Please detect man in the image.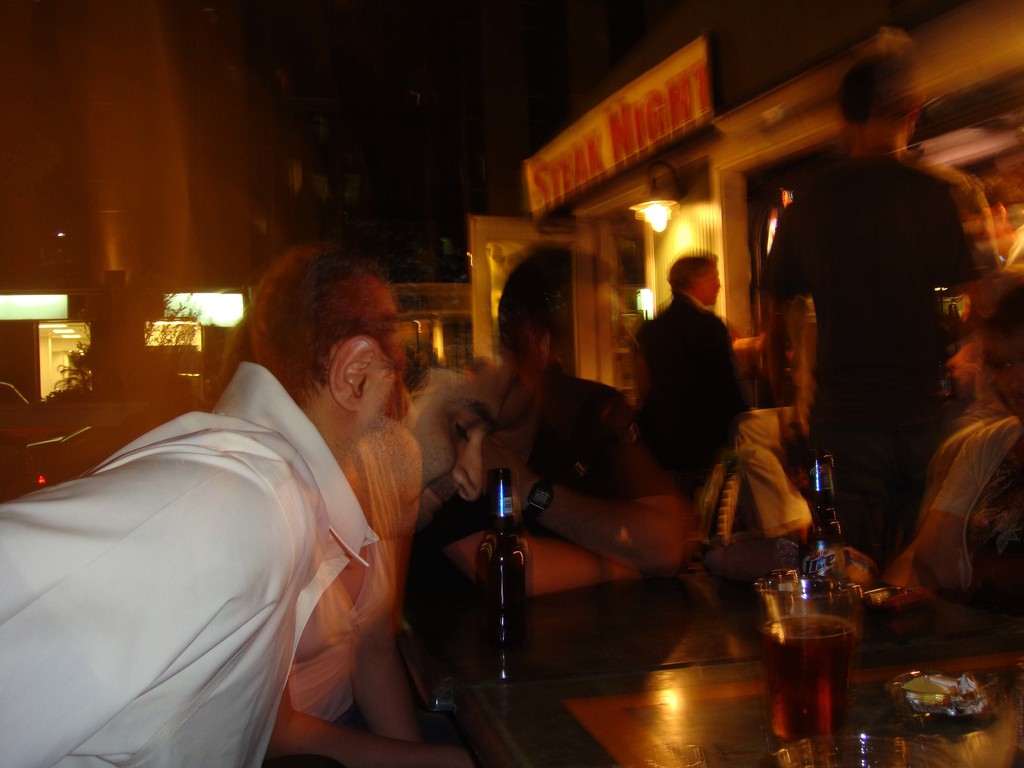
x1=757, y1=24, x2=997, y2=561.
